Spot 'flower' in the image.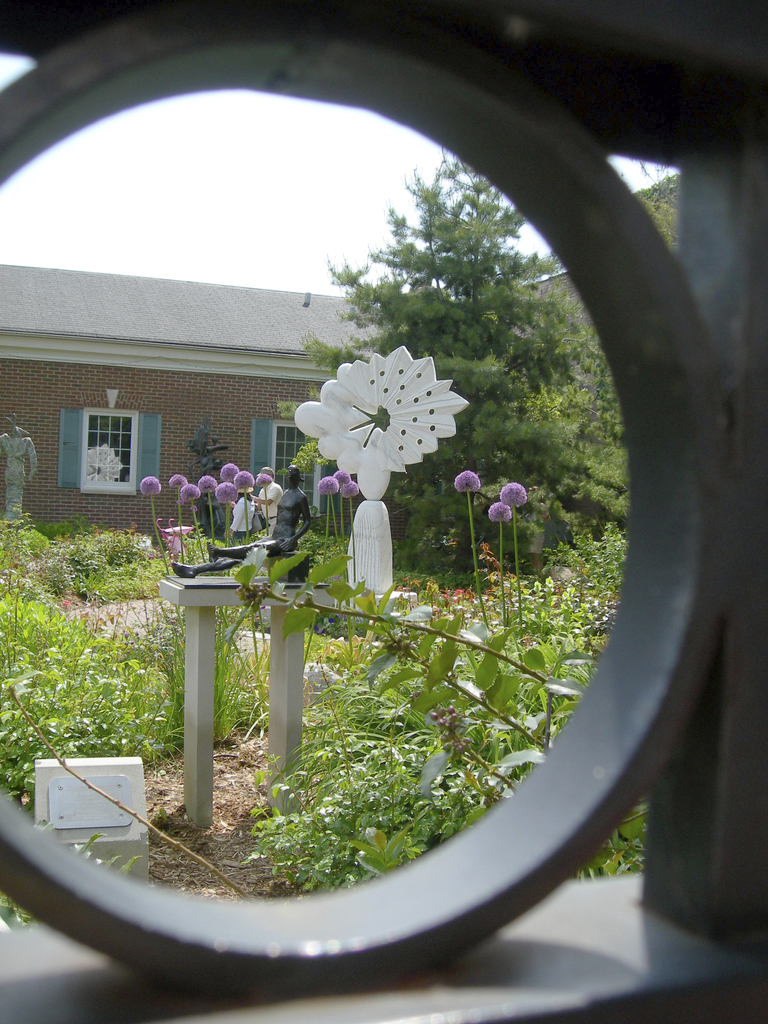
'flower' found at <region>447, 468, 486, 496</region>.
